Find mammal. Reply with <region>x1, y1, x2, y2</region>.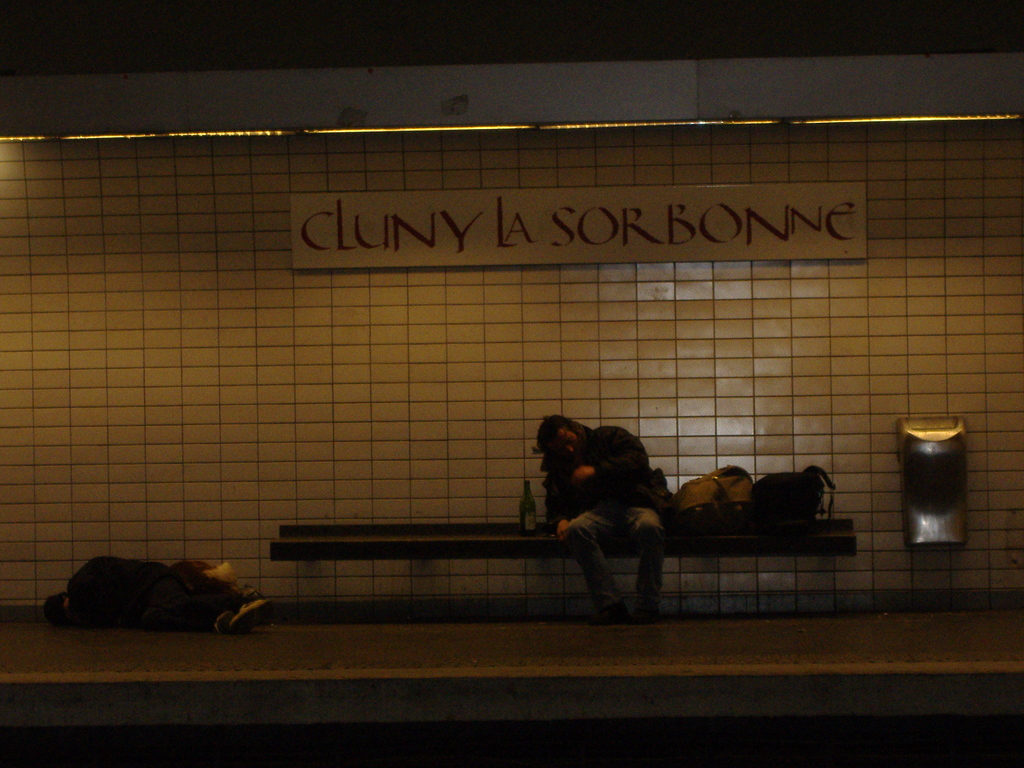
<region>523, 427, 682, 620</region>.
